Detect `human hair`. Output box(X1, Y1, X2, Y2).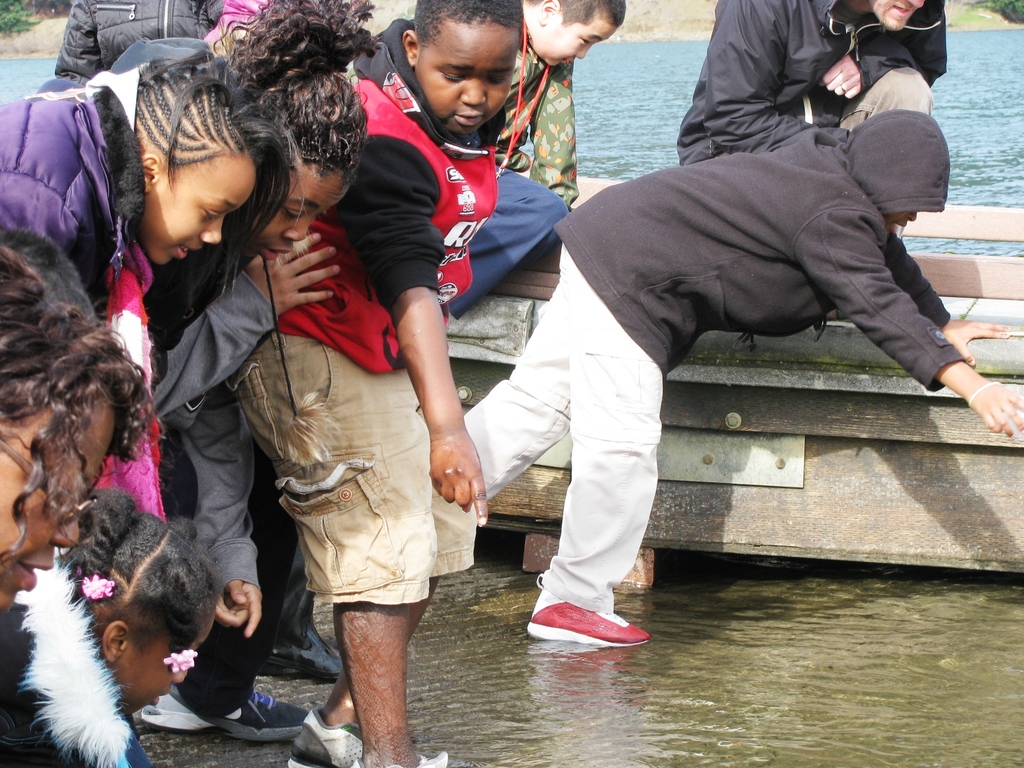
box(415, 0, 520, 47).
